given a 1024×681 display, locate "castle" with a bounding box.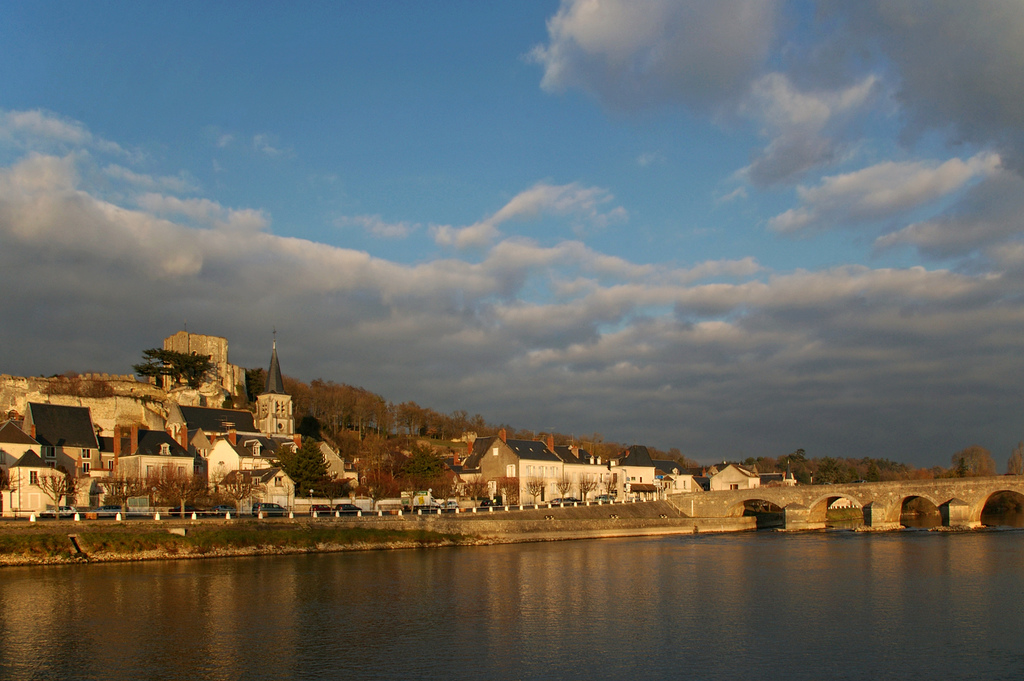
Located: bbox=(149, 327, 245, 408).
